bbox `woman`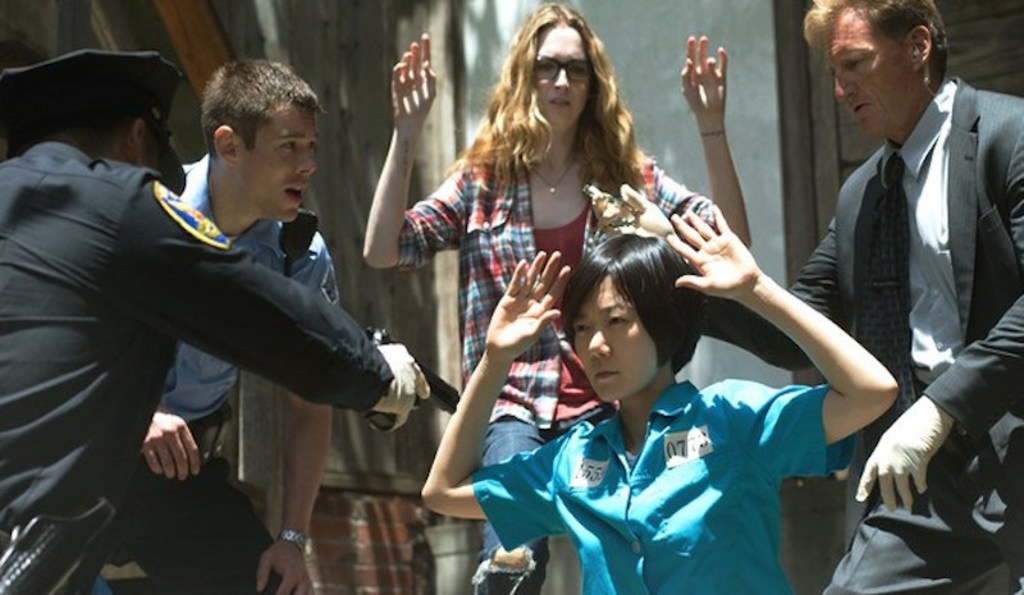
detection(421, 203, 897, 594)
